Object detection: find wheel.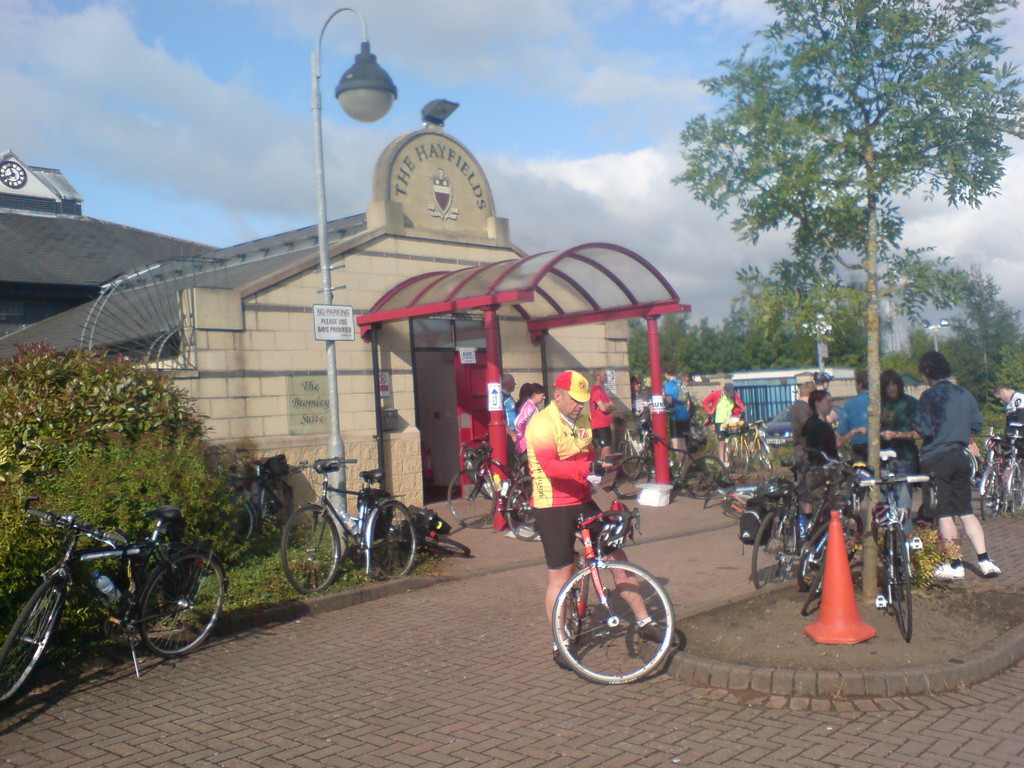
[802, 559, 827, 613].
